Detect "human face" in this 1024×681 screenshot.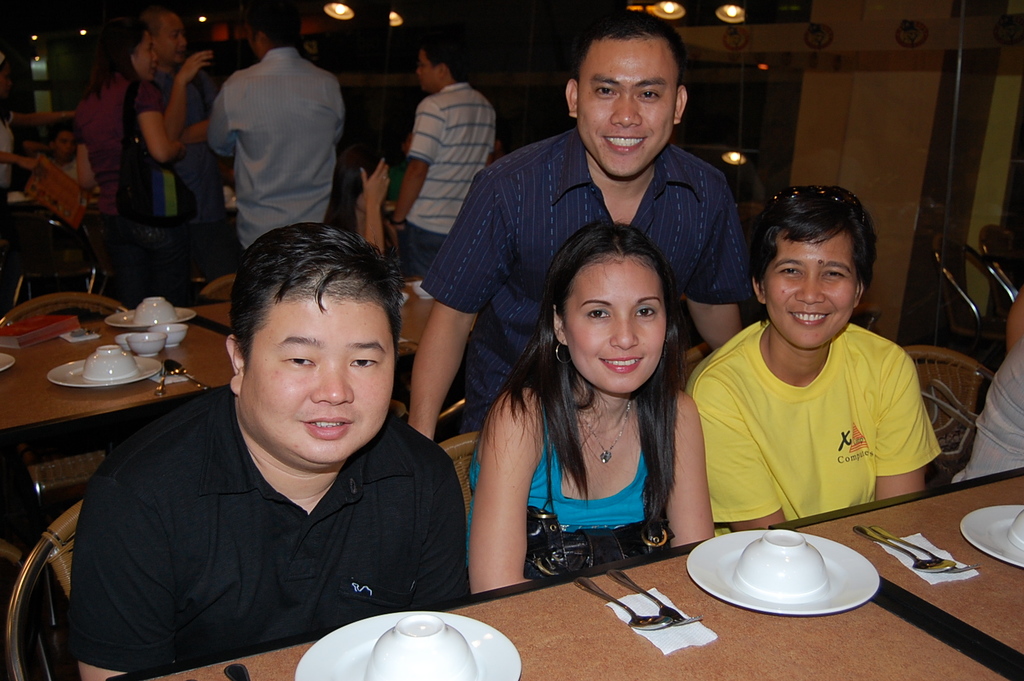
Detection: [413,52,442,96].
